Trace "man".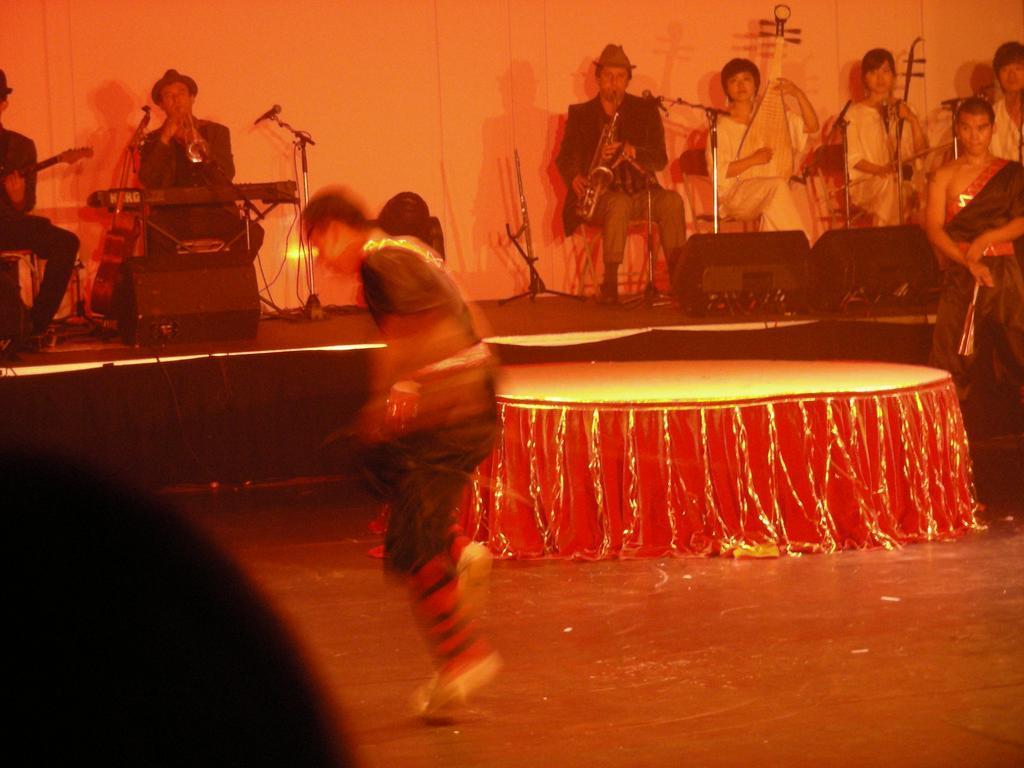
Traced to 314,180,536,683.
